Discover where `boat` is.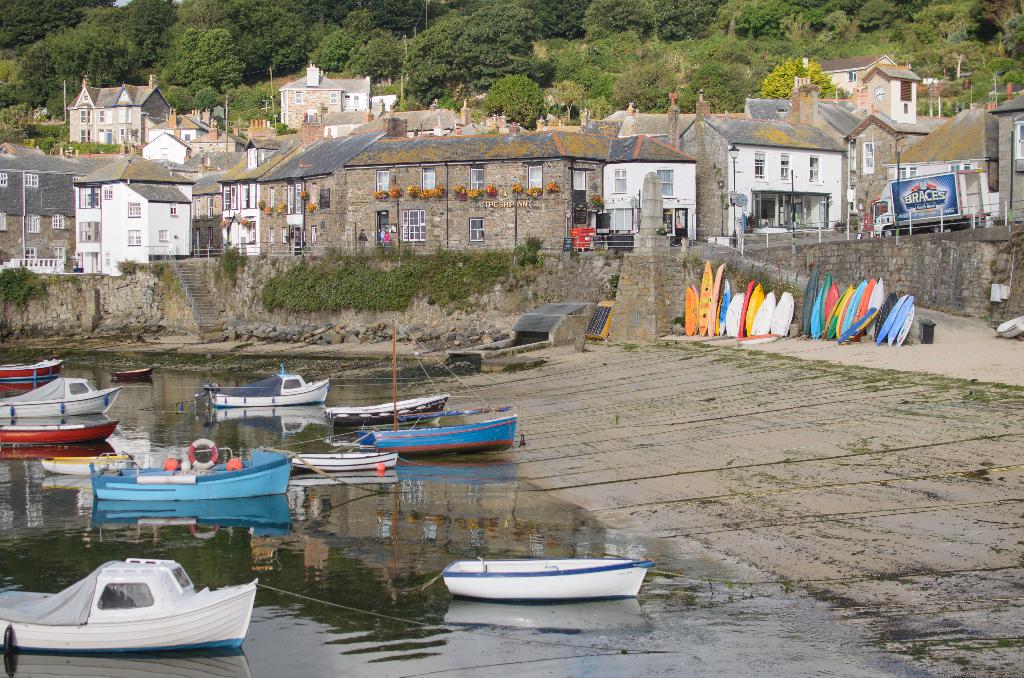
Discovered at (x1=36, y1=455, x2=134, y2=481).
